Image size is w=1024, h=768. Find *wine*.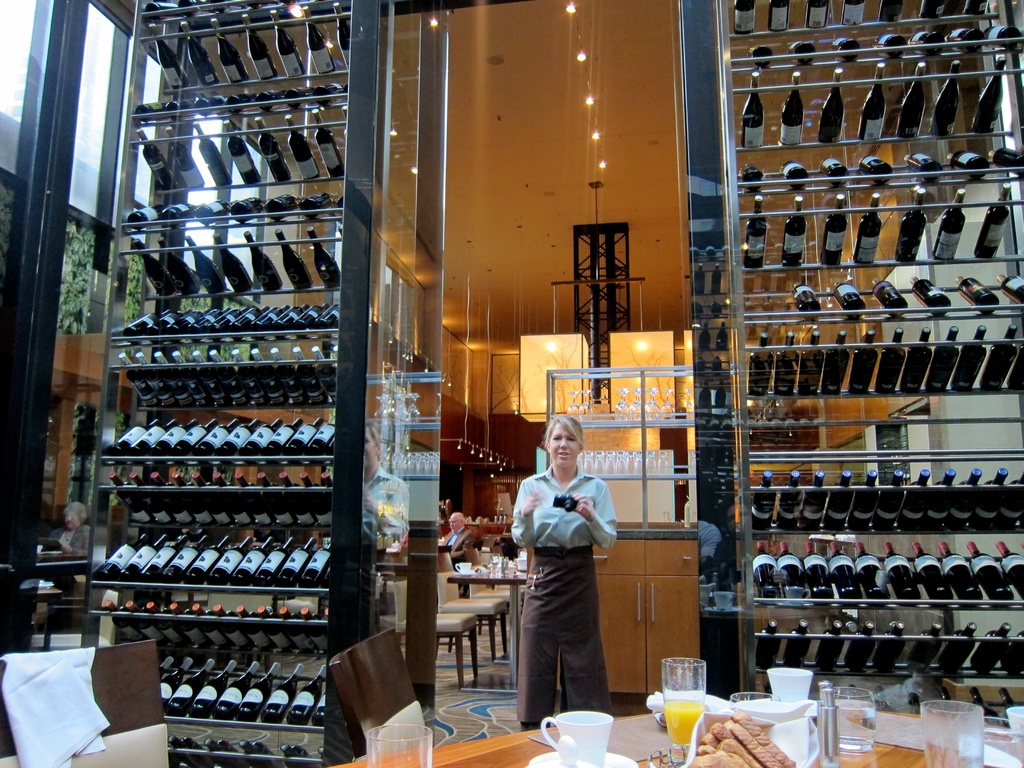
[255, 537, 292, 586].
